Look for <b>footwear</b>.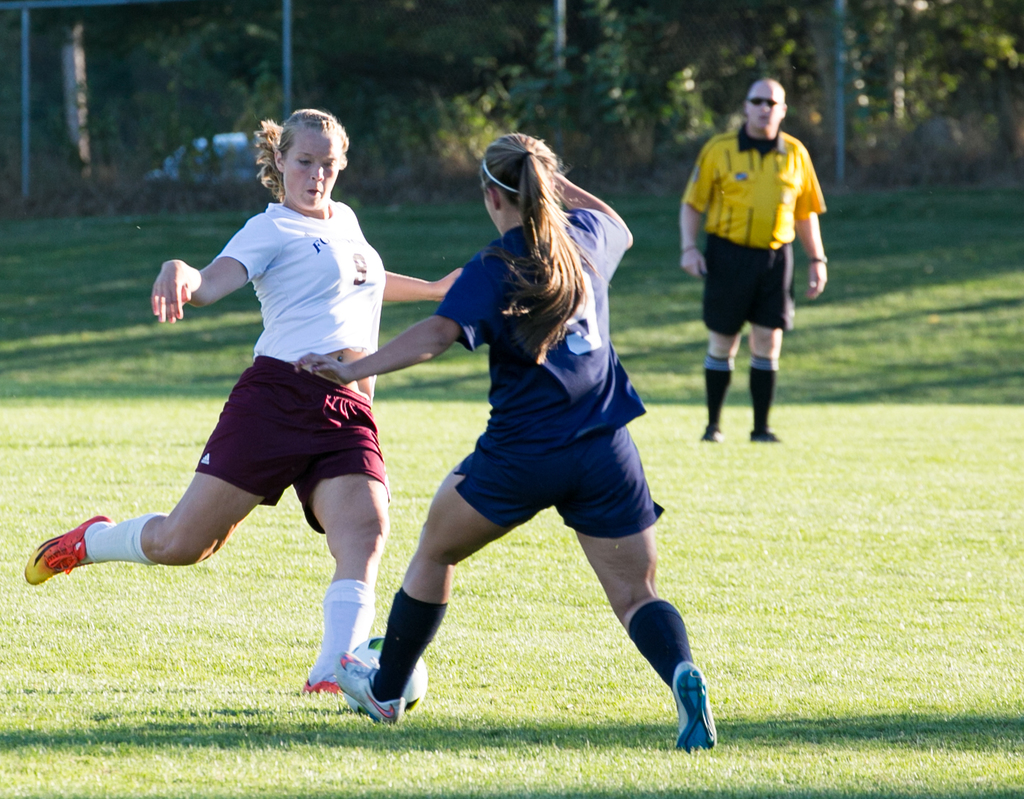
Found: [x1=26, y1=511, x2=112, y2=586].
